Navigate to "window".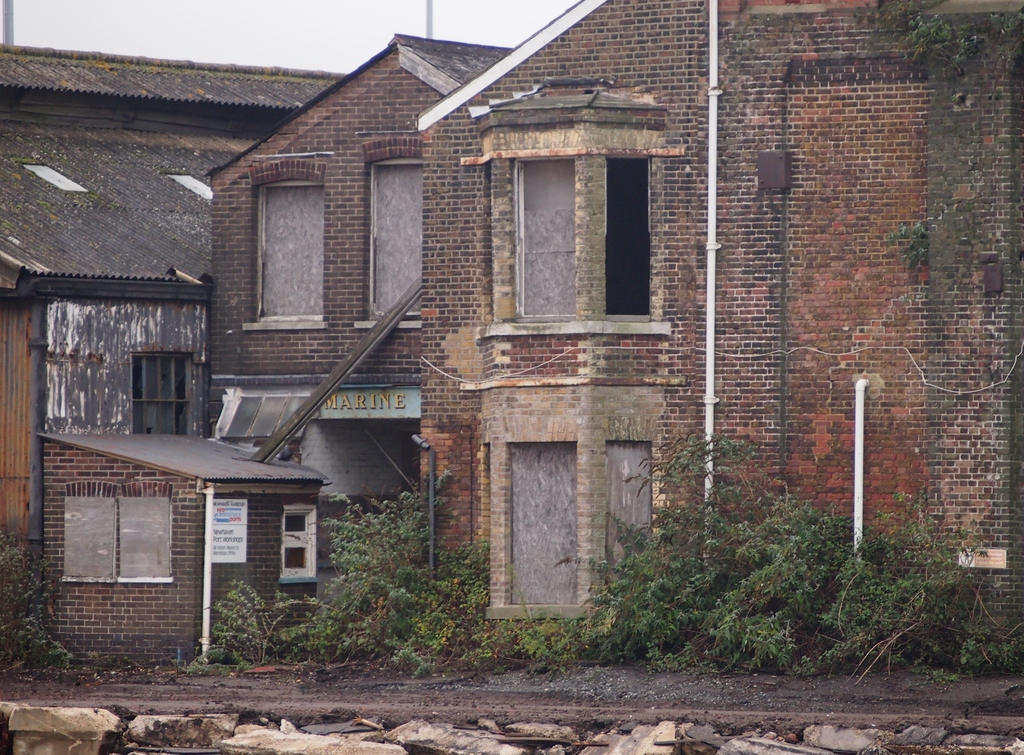
Navigation target: (132,354,191,438).
